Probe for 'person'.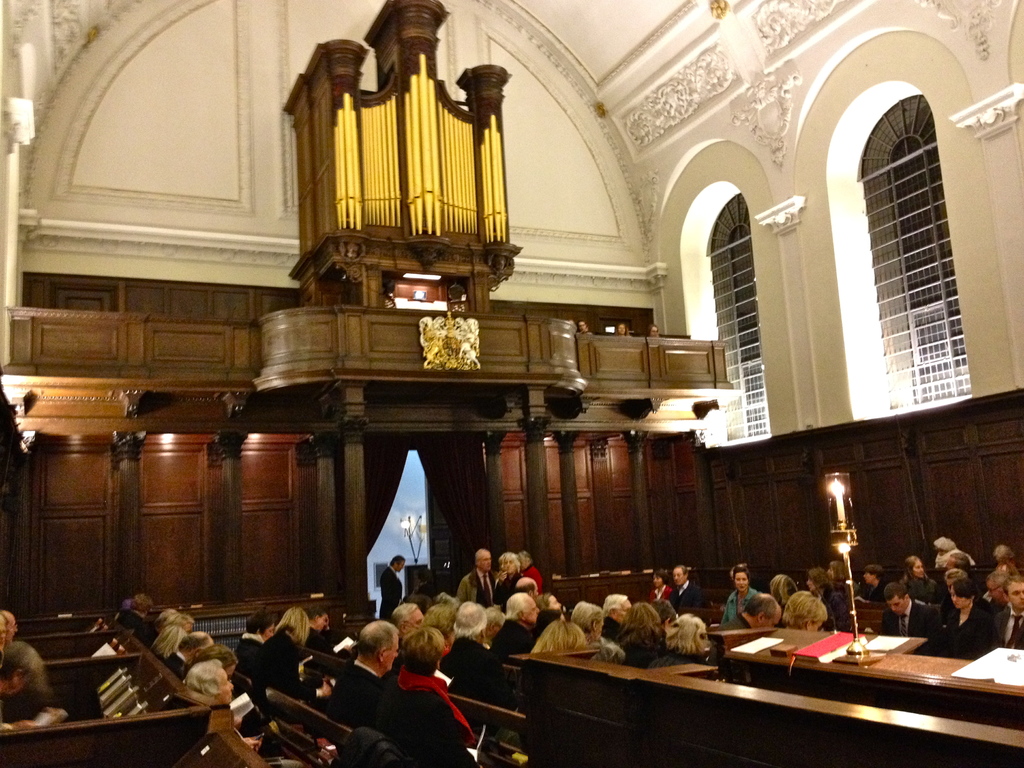
Probe result: left=0, top=609, right=23, bottom=659.
